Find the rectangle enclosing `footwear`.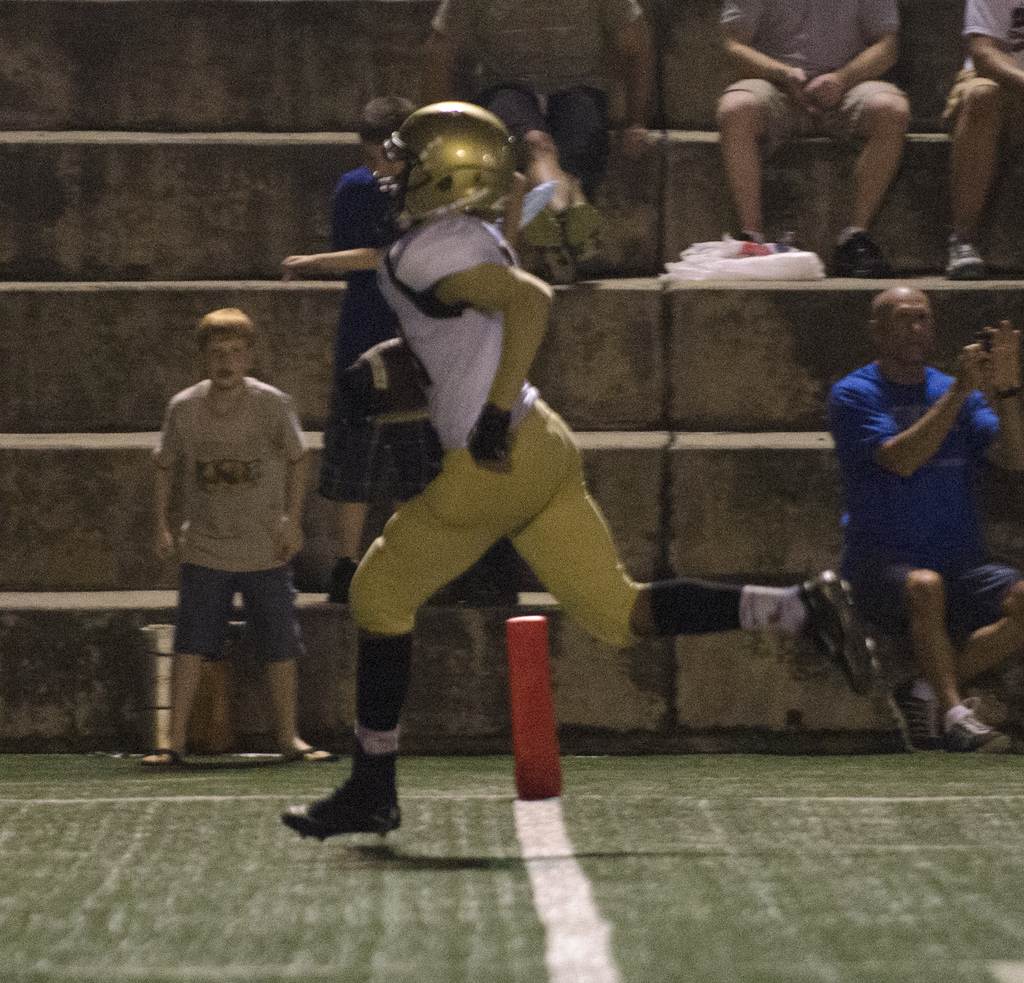
locate(525, 202, 579, 285).
